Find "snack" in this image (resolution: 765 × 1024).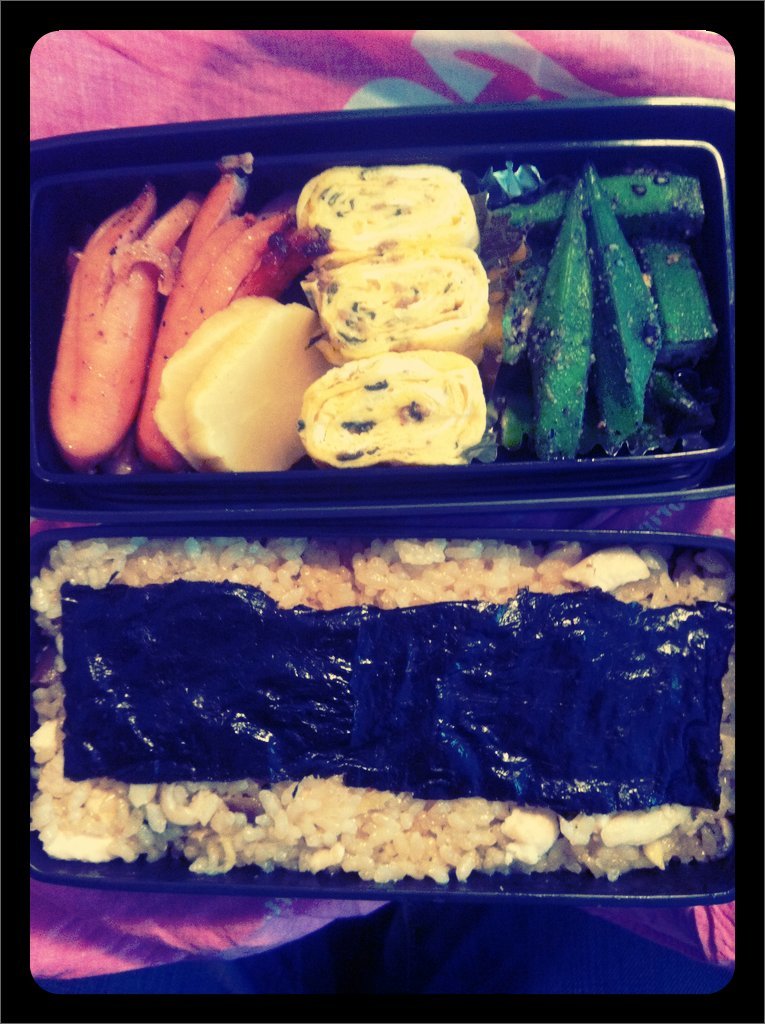
{"x1": 0, "y1": 526, "x2": 764, "y2": 891}.
